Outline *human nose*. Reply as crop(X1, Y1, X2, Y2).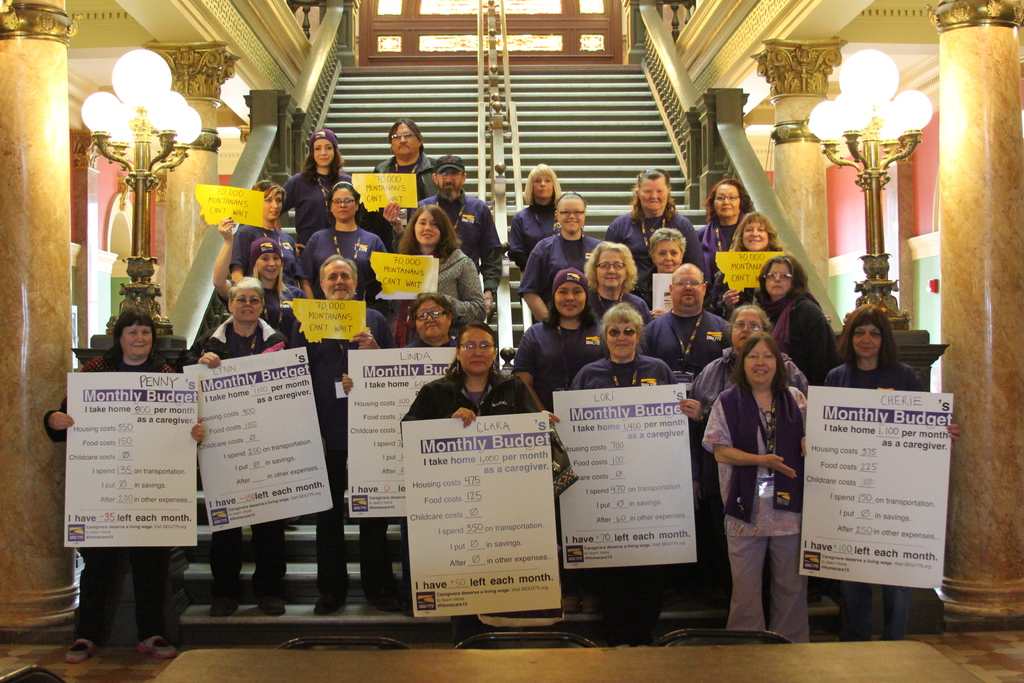
crop(424, 222, 432, 231).
